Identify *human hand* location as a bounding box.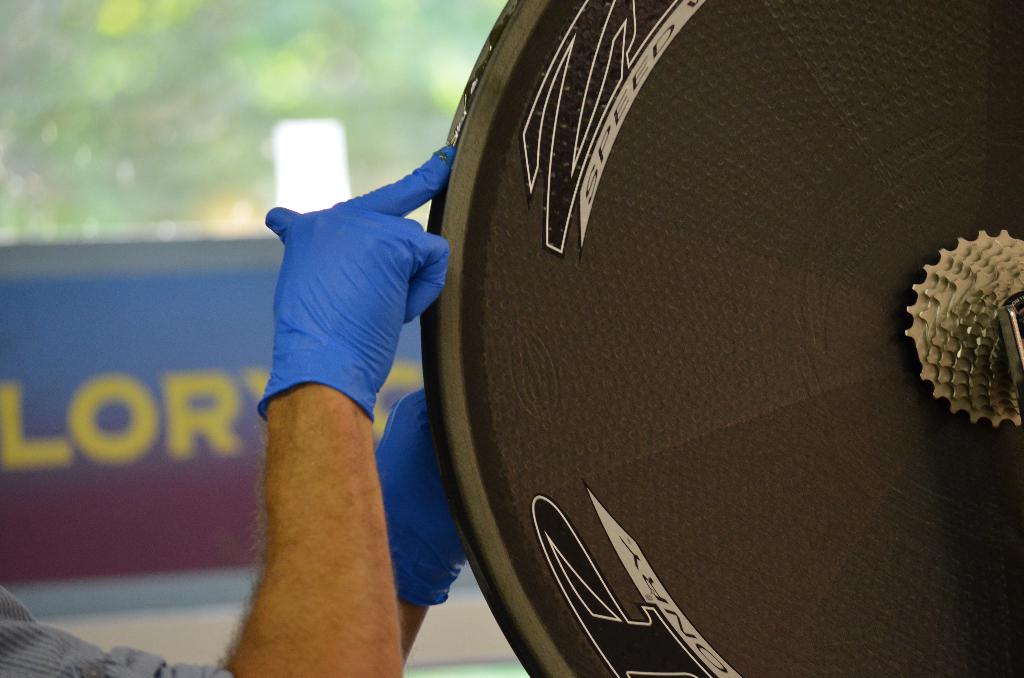
detection(262, 142, 453, 351).
